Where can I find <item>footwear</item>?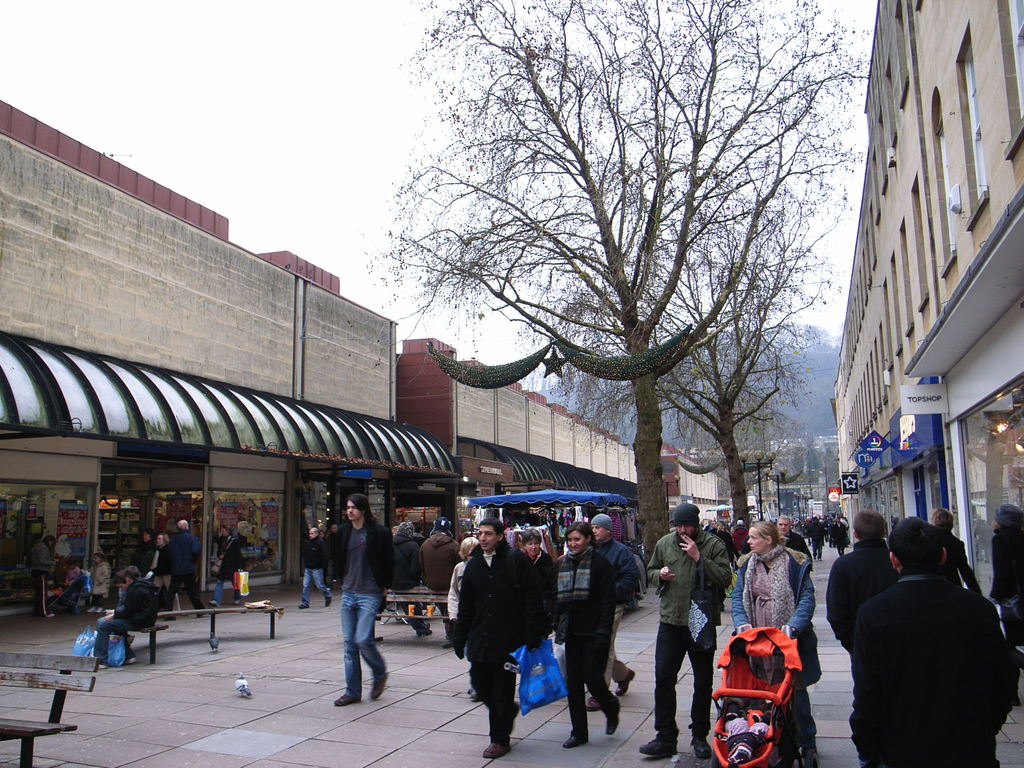
You can find it at x1=563, y1=730, x2=592, y2=749.
